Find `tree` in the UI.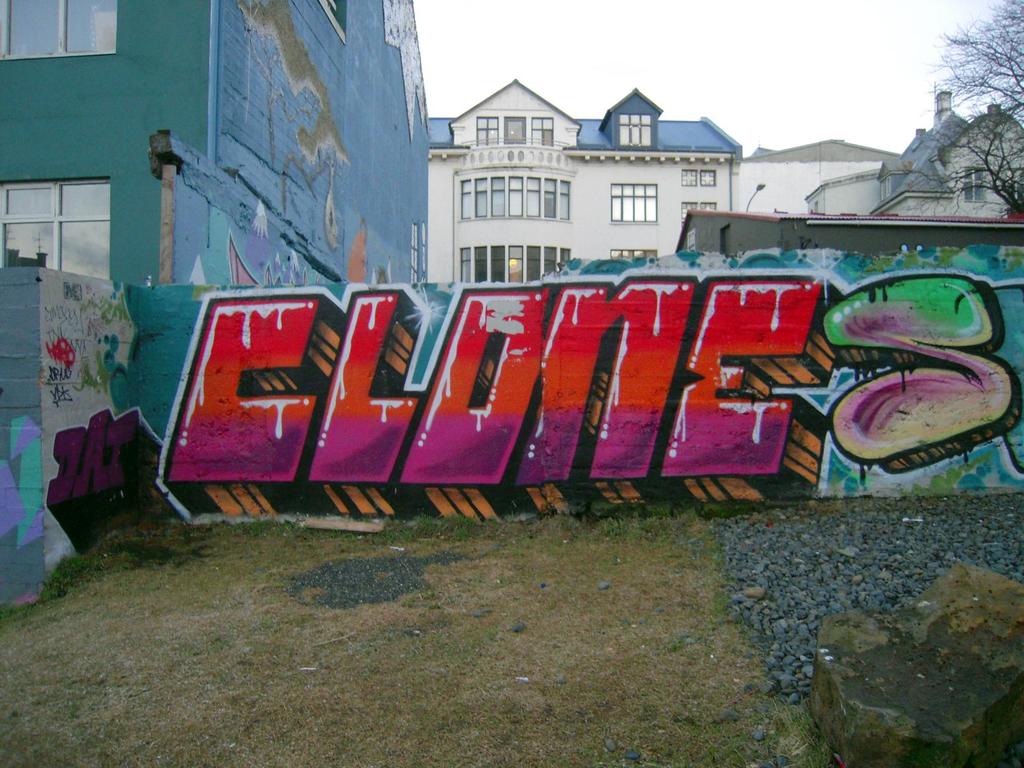
UI element at box=[893, 19, 1009, 208].
